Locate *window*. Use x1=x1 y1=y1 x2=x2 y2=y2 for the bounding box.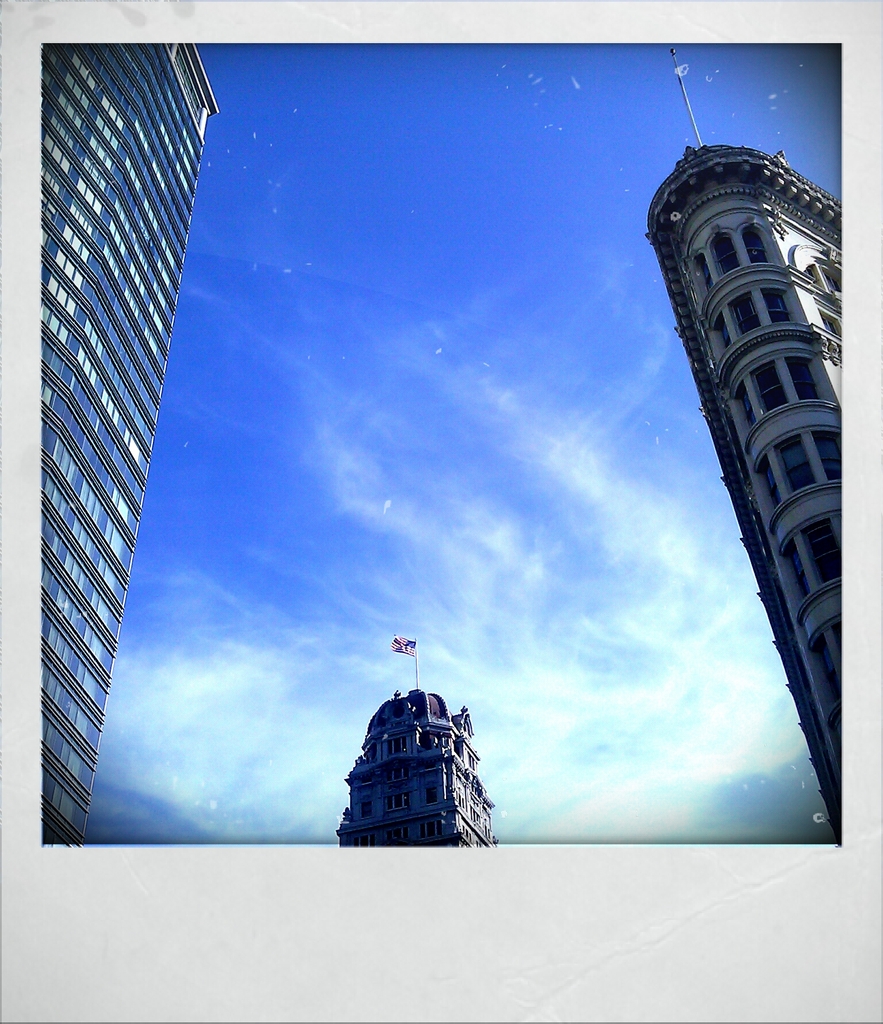
x1=788 y1=357 x2=820 y2=404.
